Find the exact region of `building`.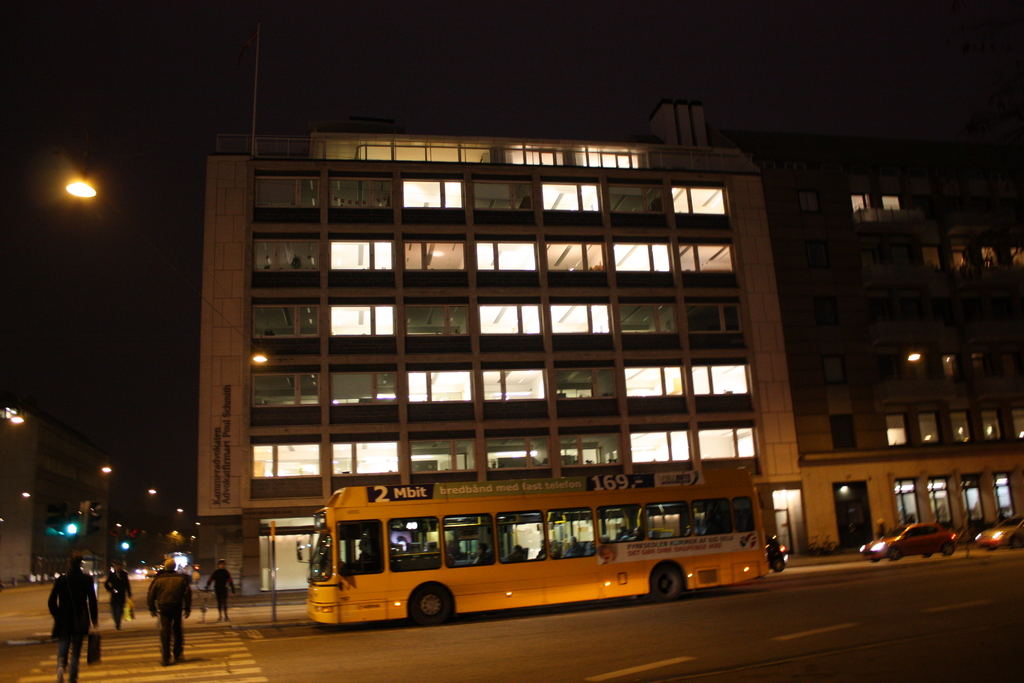
Exact region: [0,407,109,593].
